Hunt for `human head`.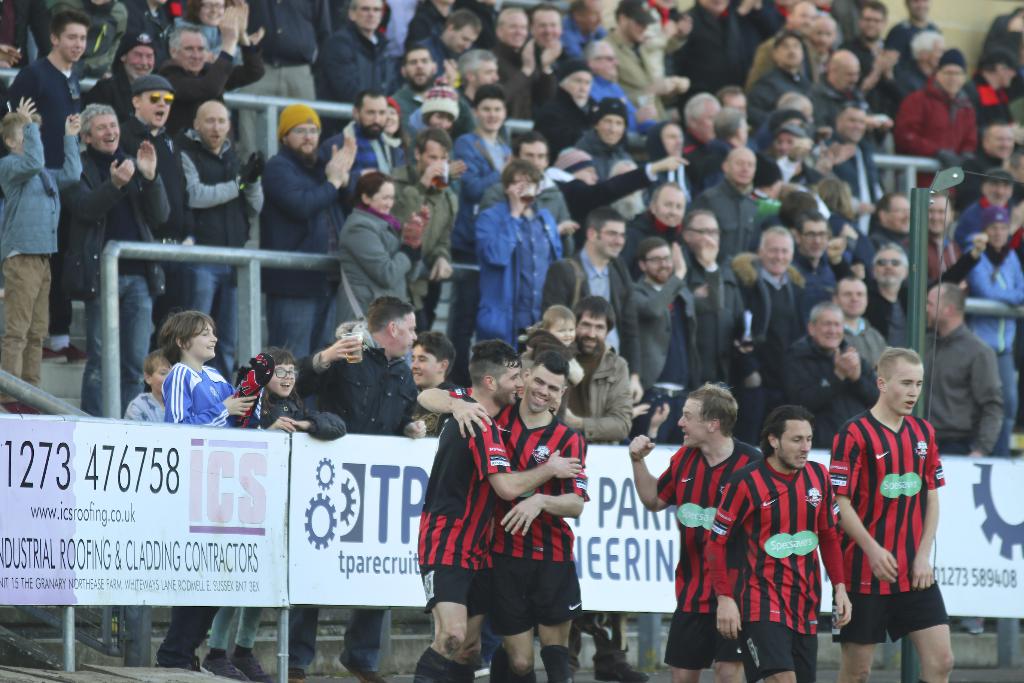
Hunted down at {"left": 495, "top": 10, "right": 531, "bottom": 50}.
